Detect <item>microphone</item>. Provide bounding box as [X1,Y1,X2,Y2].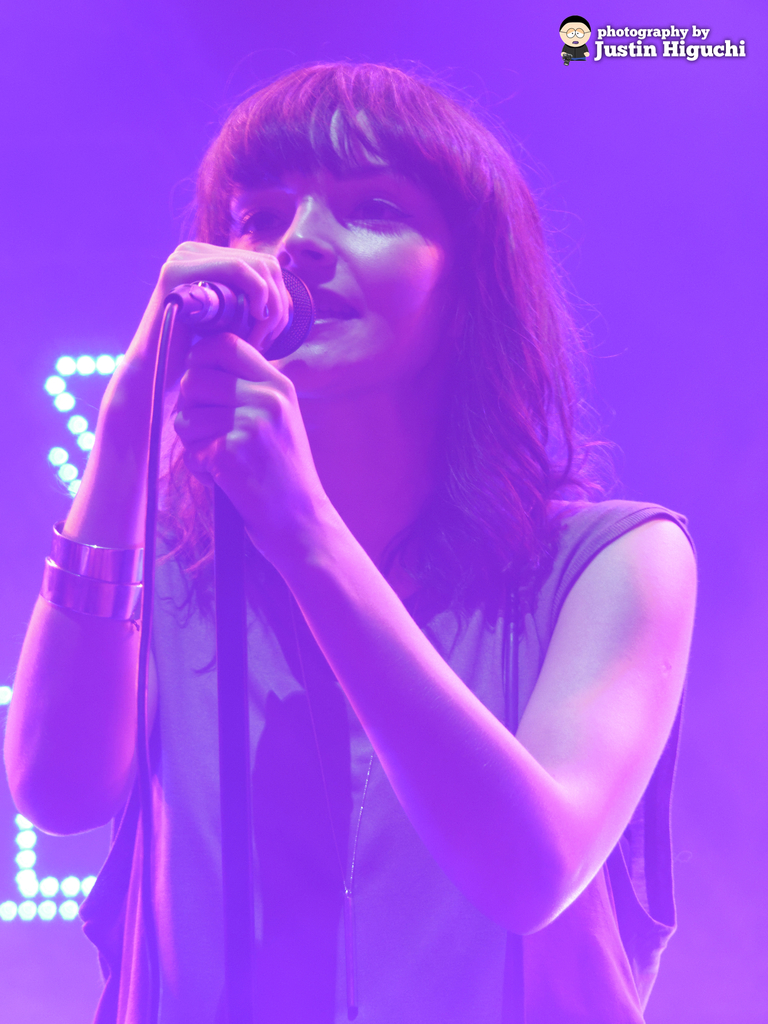
[161,268,319,361].
